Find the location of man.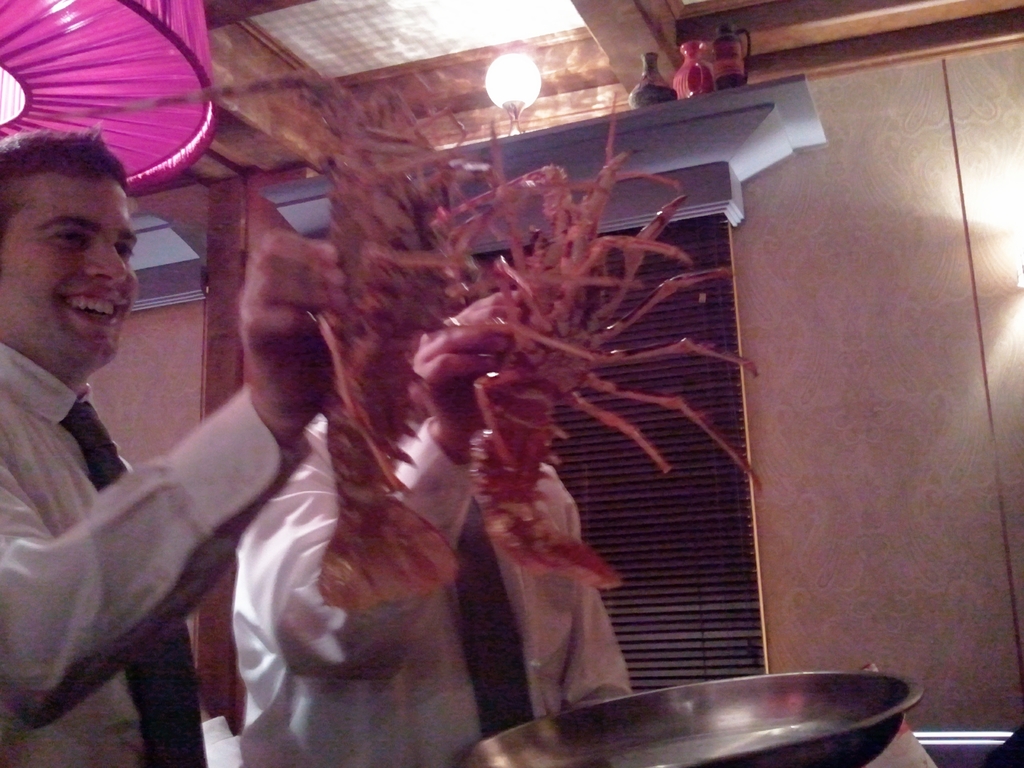
Location: <region>228, 230, 628, 767</region>.
